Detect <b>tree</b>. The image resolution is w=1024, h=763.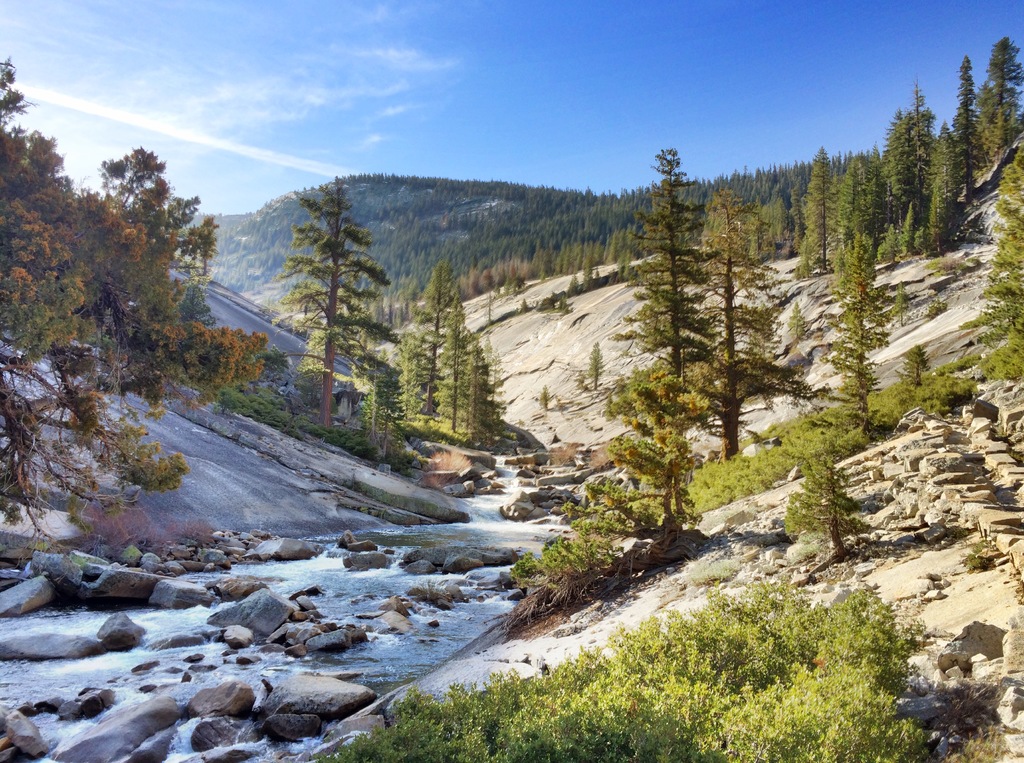
left=614, top=198, right=642, bottom=254.
